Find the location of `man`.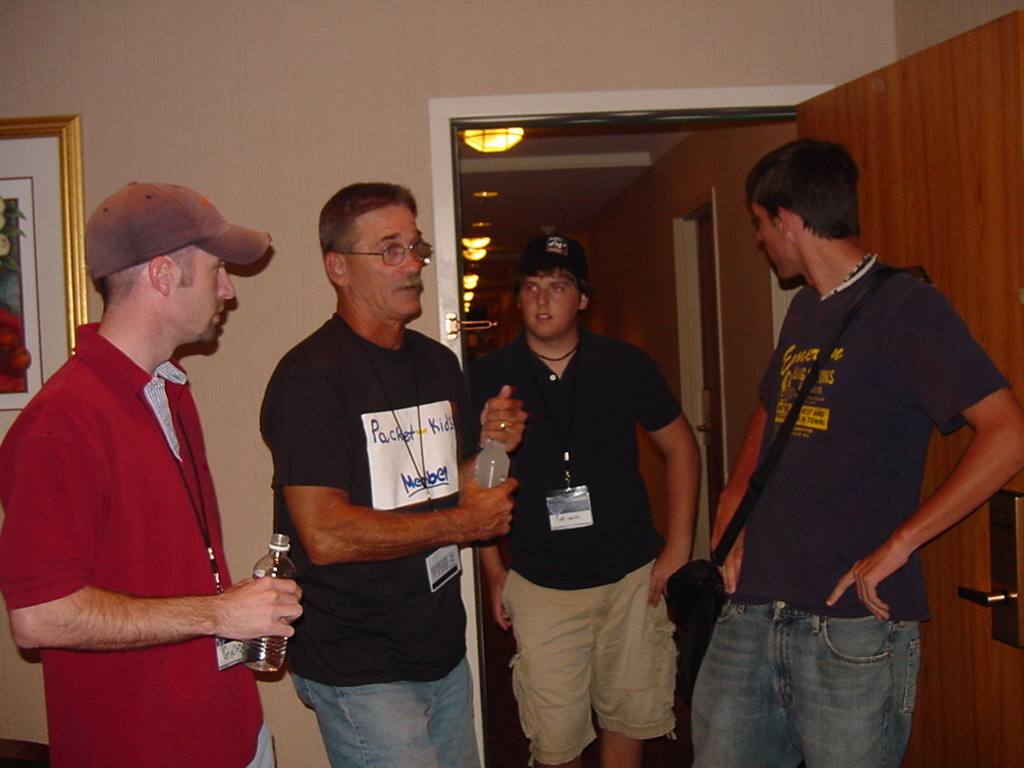
Location: (left=11, top=158, right=290, bottom=735).
